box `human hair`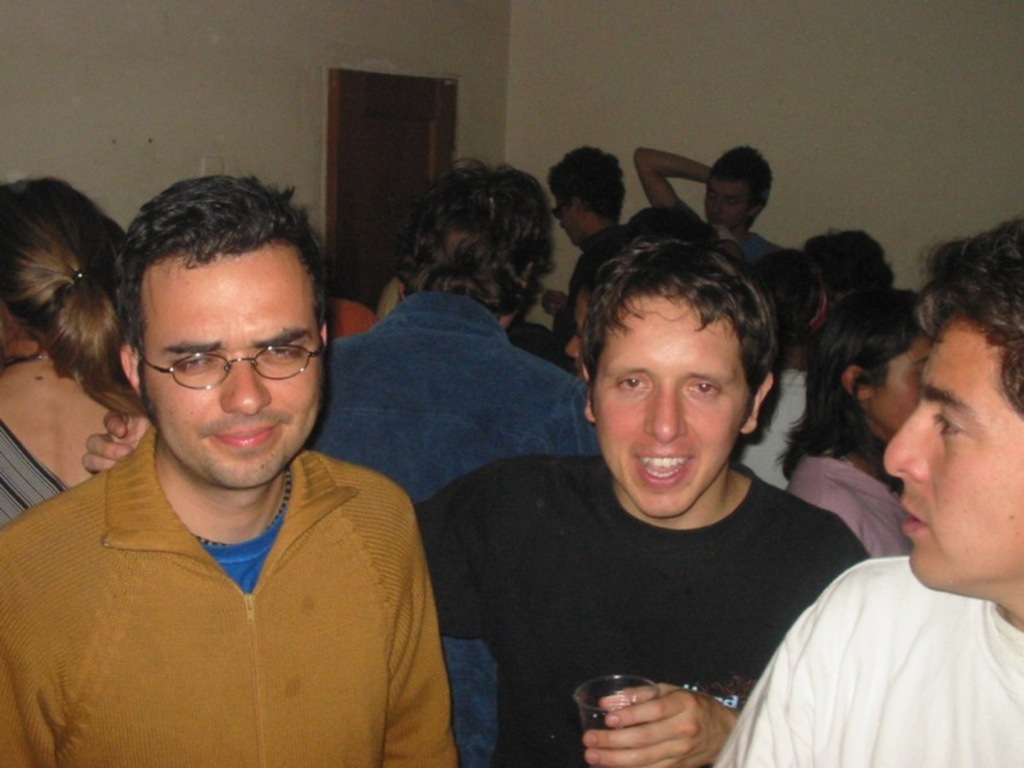
544, 141, 628, 216
